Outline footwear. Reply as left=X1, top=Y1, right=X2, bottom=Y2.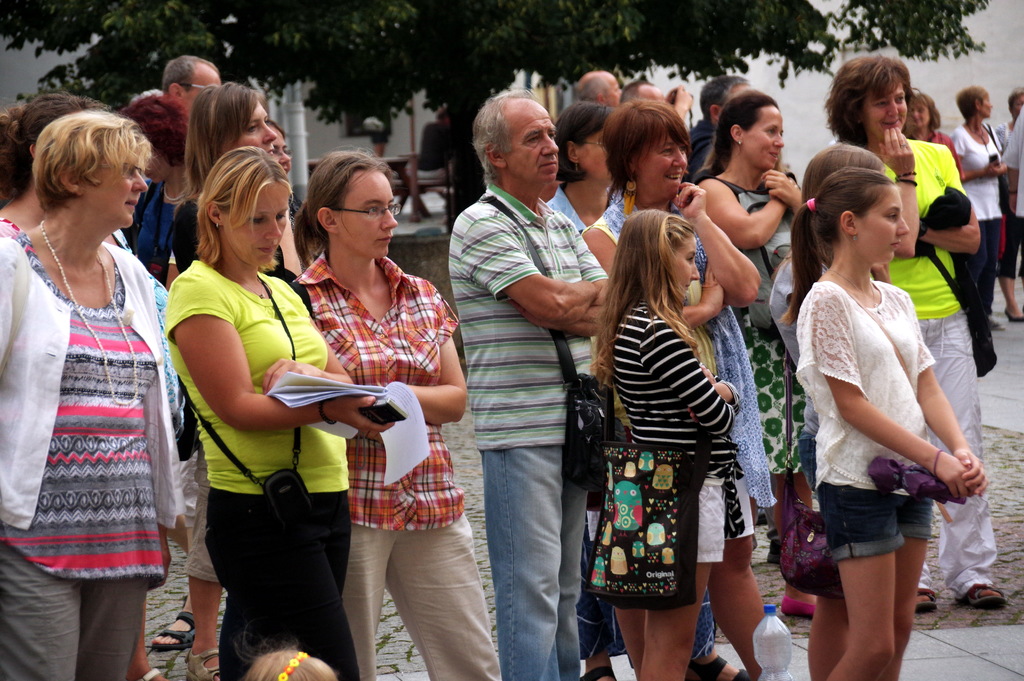
left=1005, top=308, right=1023, bottom=325.
